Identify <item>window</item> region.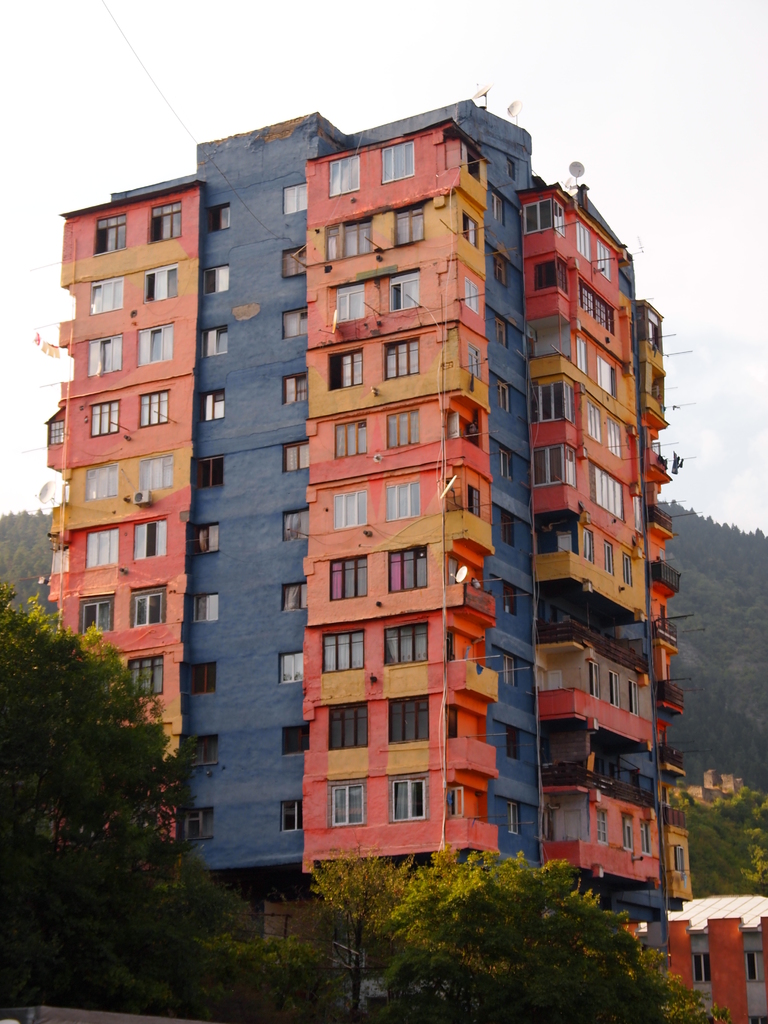
Region: bbox=(143, 195, 182, 242).
